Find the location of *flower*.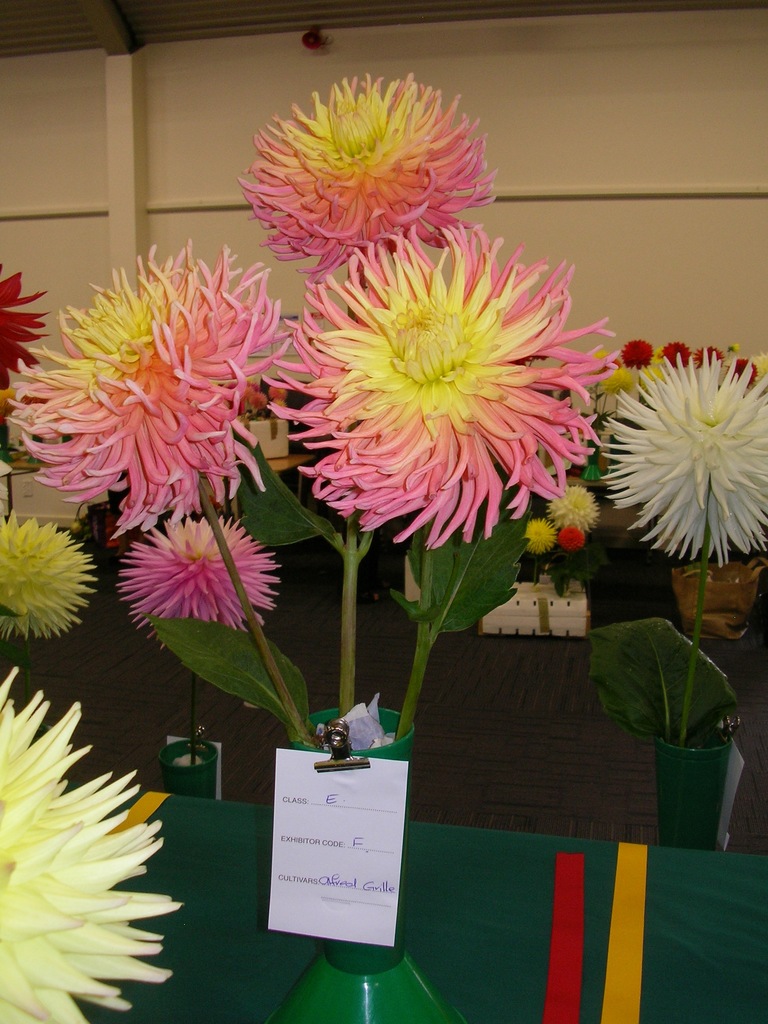
Location: 252:225:620:545.
